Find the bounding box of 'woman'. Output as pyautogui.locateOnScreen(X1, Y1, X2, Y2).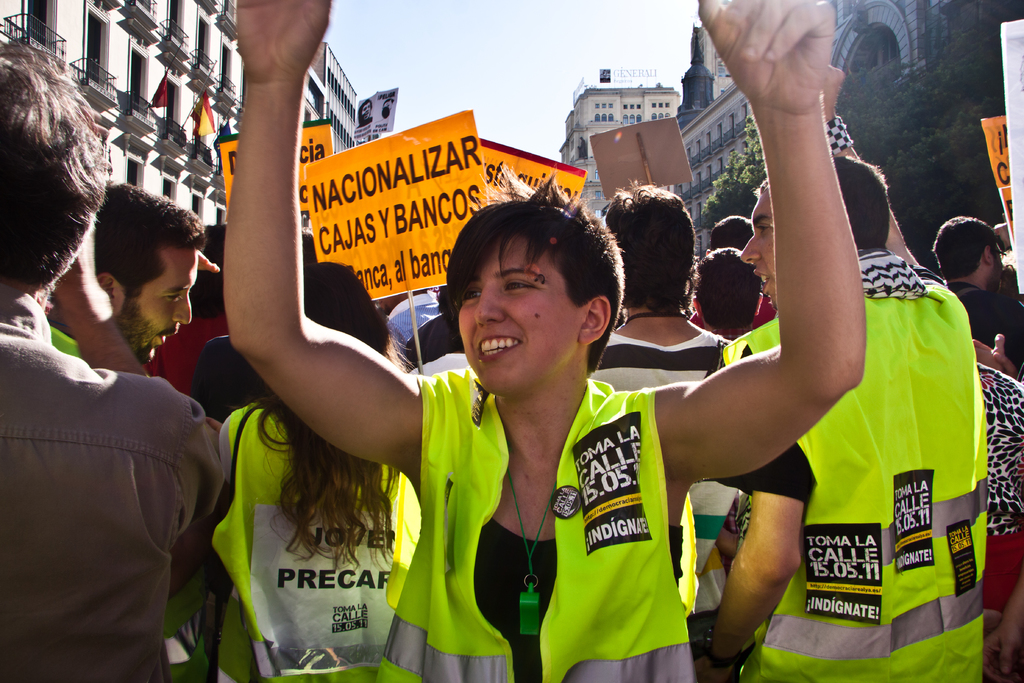
pyautogui.locateOnScreen(225, 0, 856, 682).
